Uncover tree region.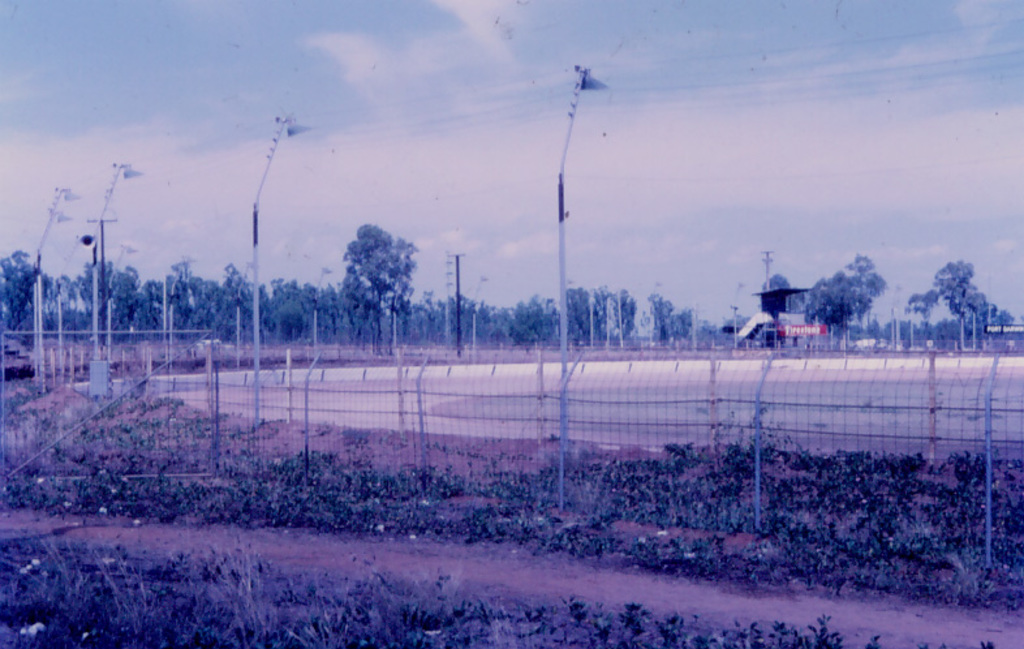
Uncovered: bbox=(890, 285, 941, 352).
